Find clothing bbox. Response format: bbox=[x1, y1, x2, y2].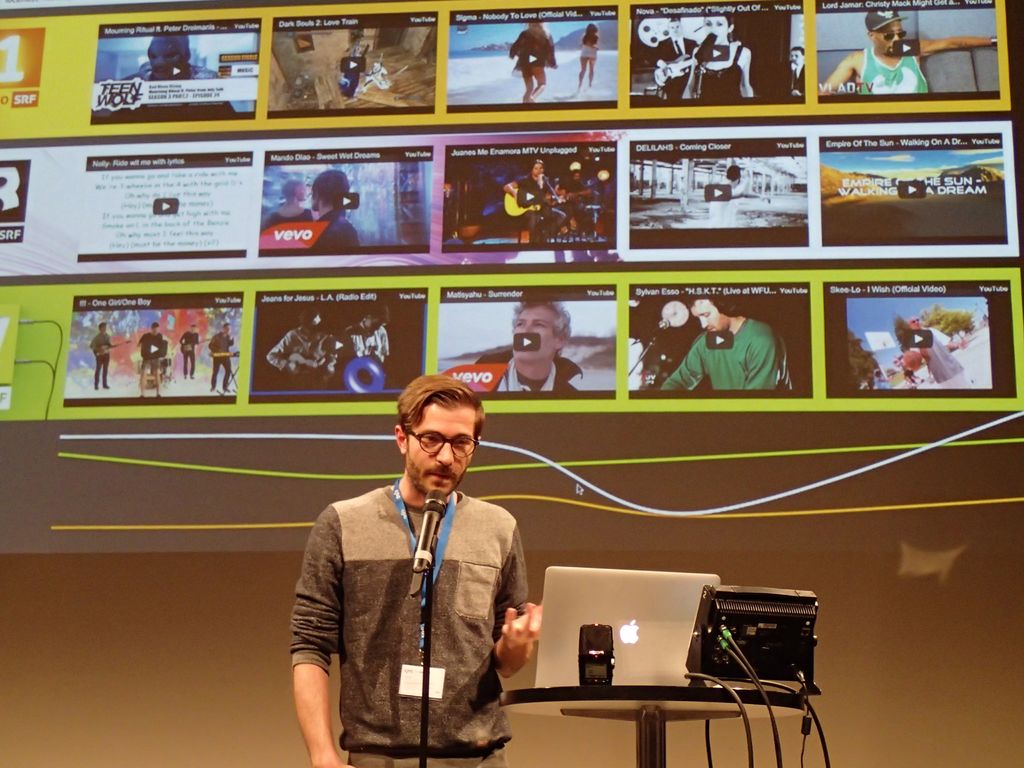
bbox=[662, 316, 793, 393].
